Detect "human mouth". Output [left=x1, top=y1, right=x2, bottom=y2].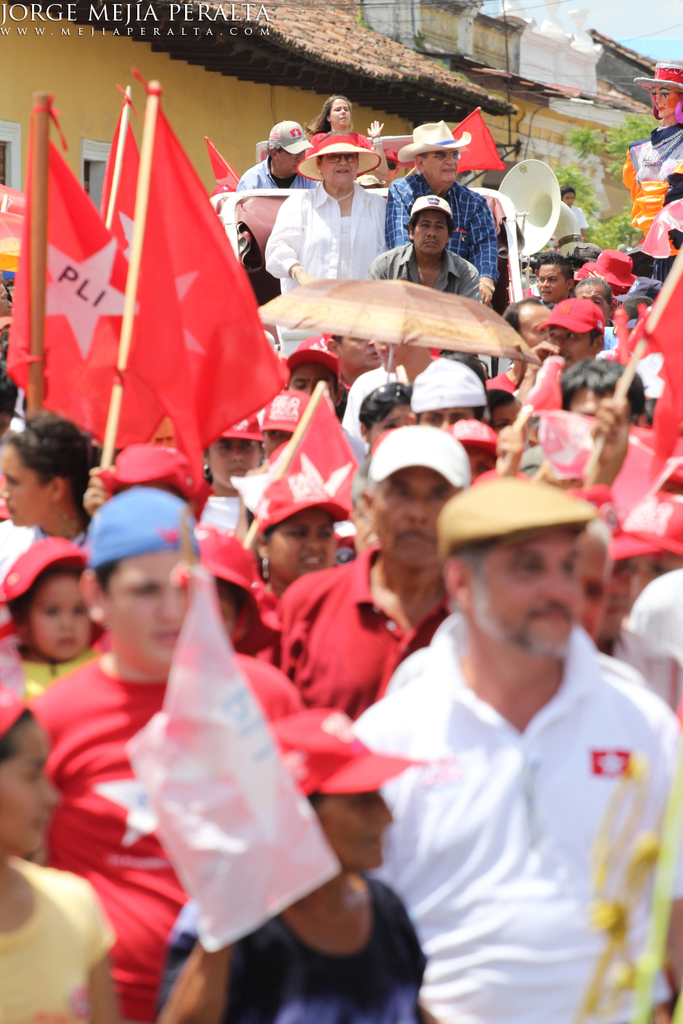
[left=438, top=163, right=457, bottom=177].
